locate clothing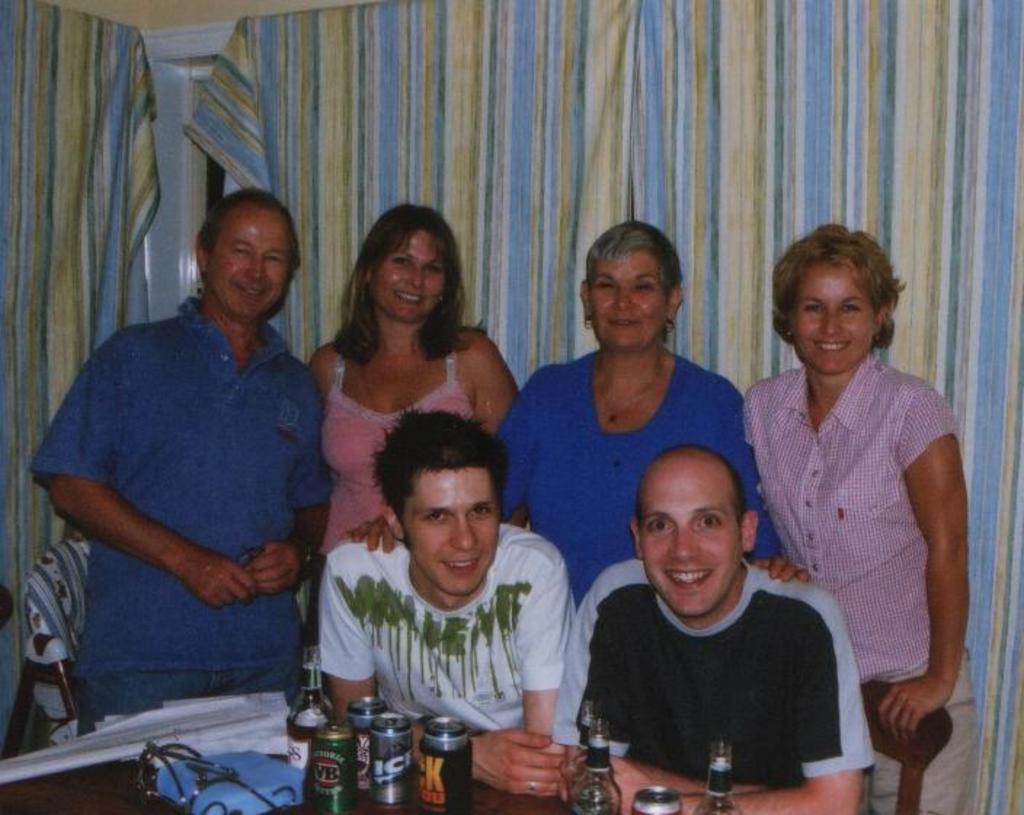
box(737, 348, 976, 814)
